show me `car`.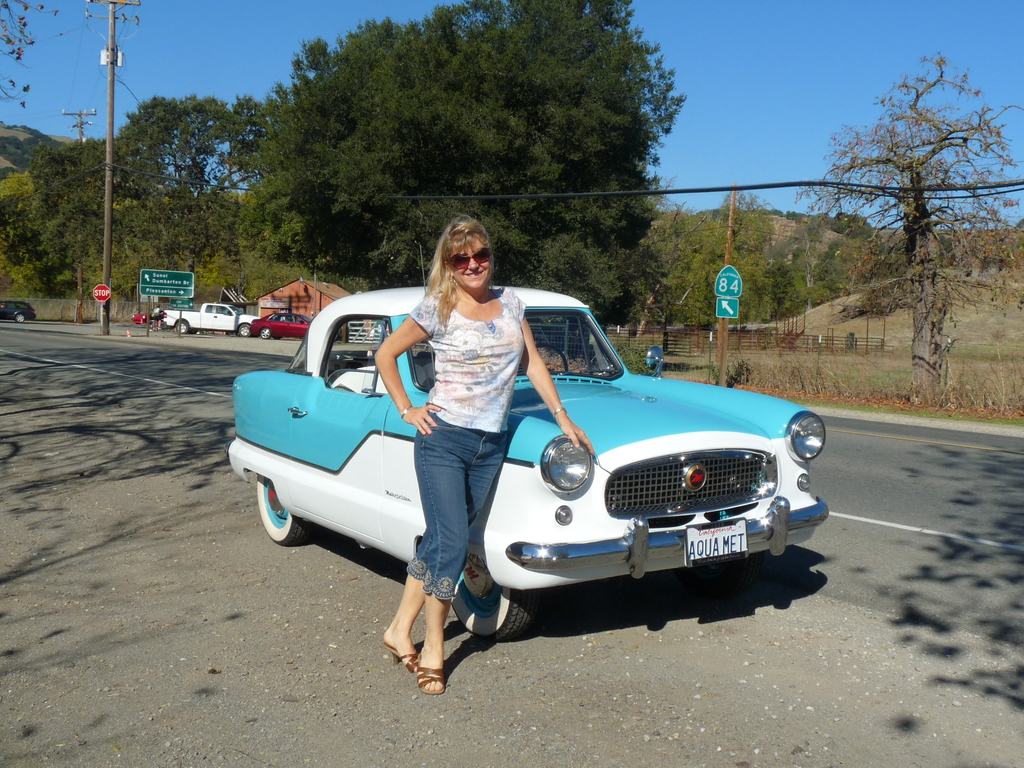
`car` is here: pyautogui.locateOnScreen(253, 311, 308, 346).
